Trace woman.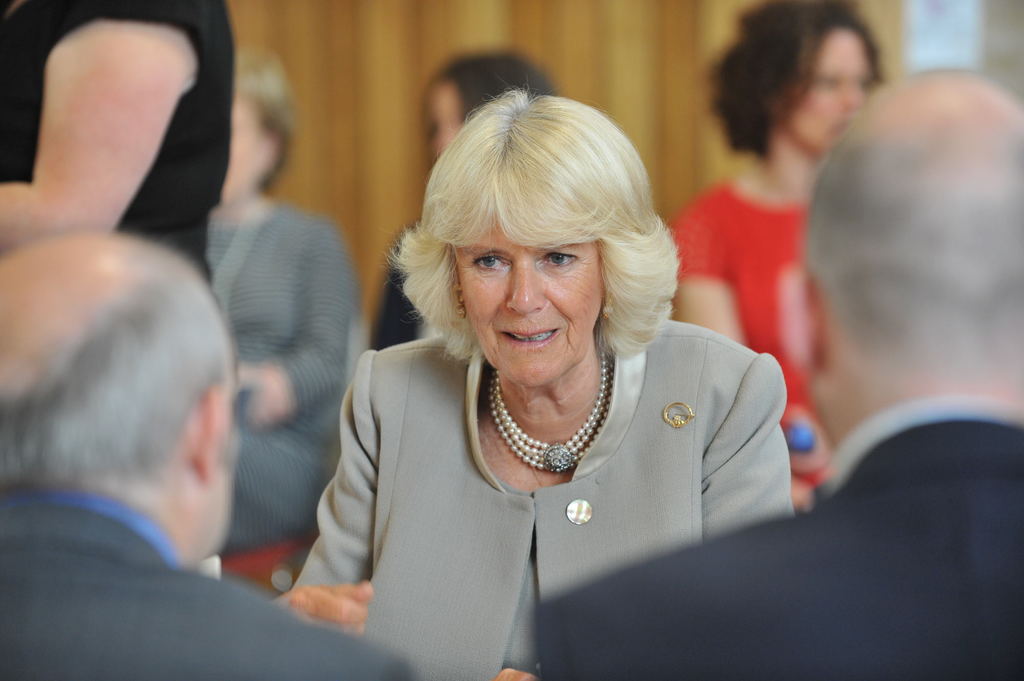
Traced to BBox(294, 87, 794, 680).
